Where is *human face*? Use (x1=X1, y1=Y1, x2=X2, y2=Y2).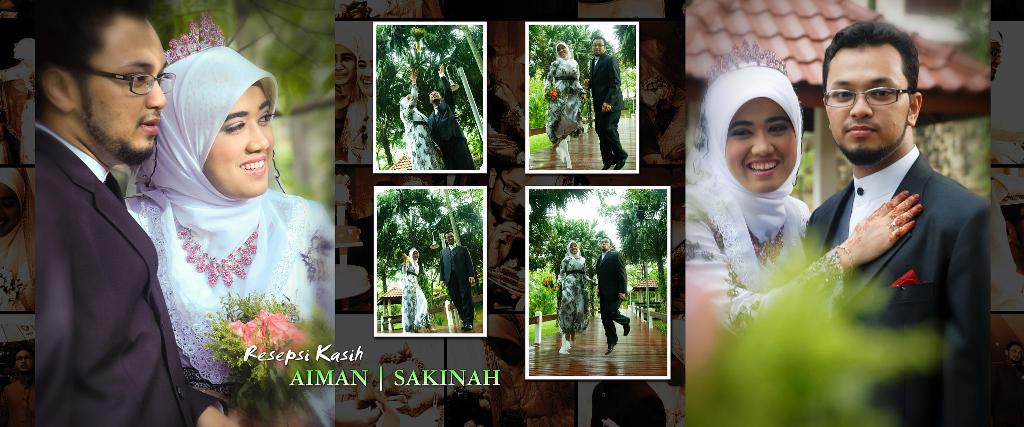
(x1=824, y1=44, x2=909, y2=155).
